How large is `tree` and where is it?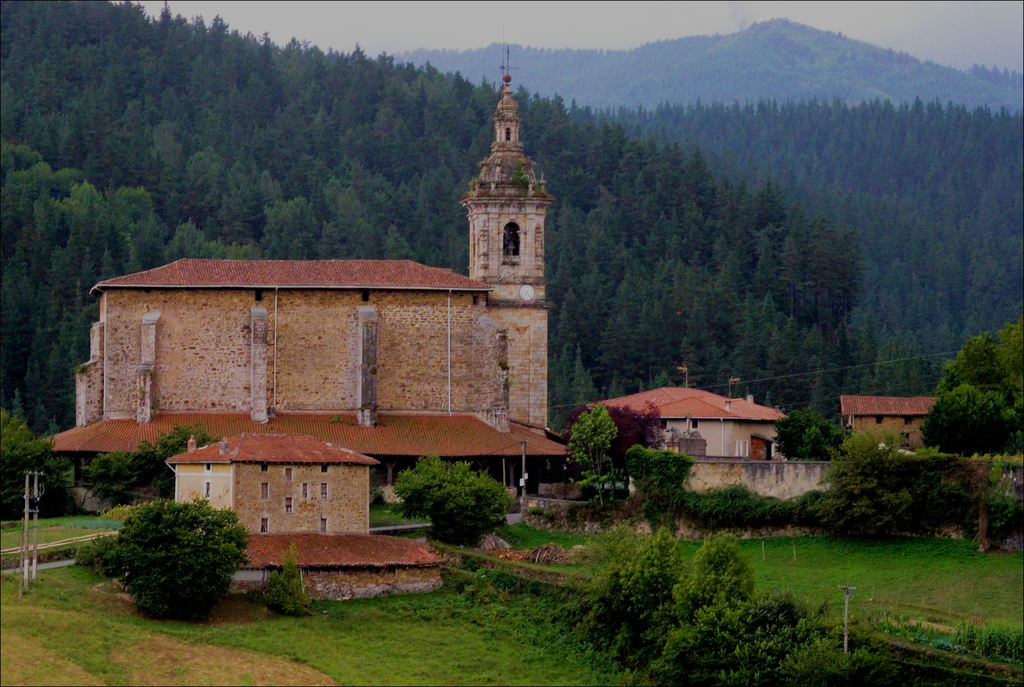
Bounding box: {"left": 207, "top": 16, "right": 225, "bottom": 51}.
